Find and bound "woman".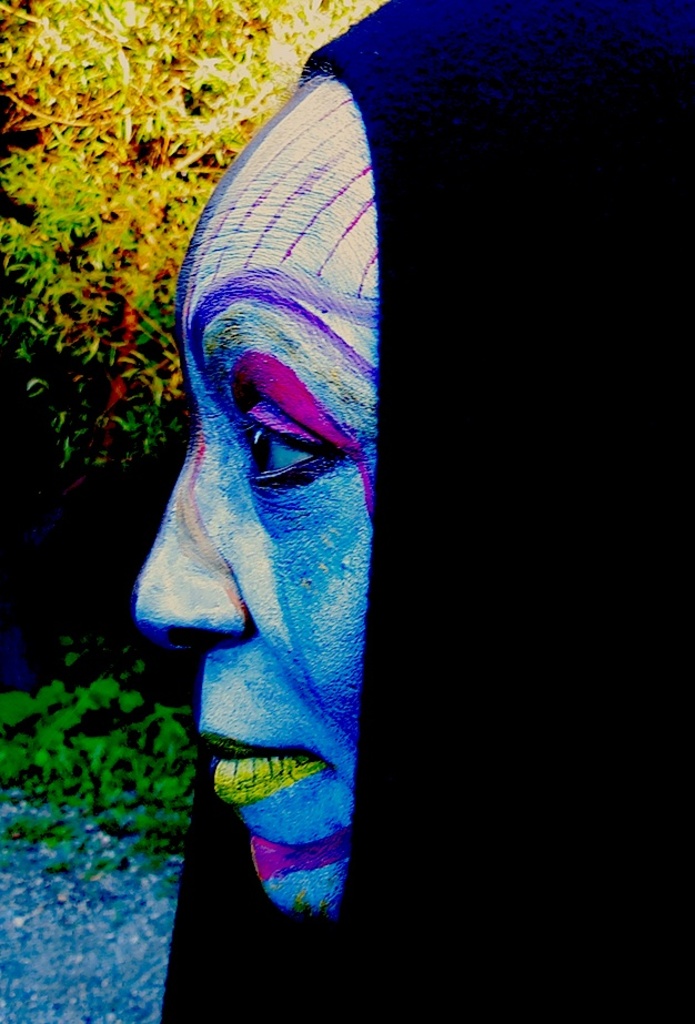
Bound: (128, 0, 694, 1022).
